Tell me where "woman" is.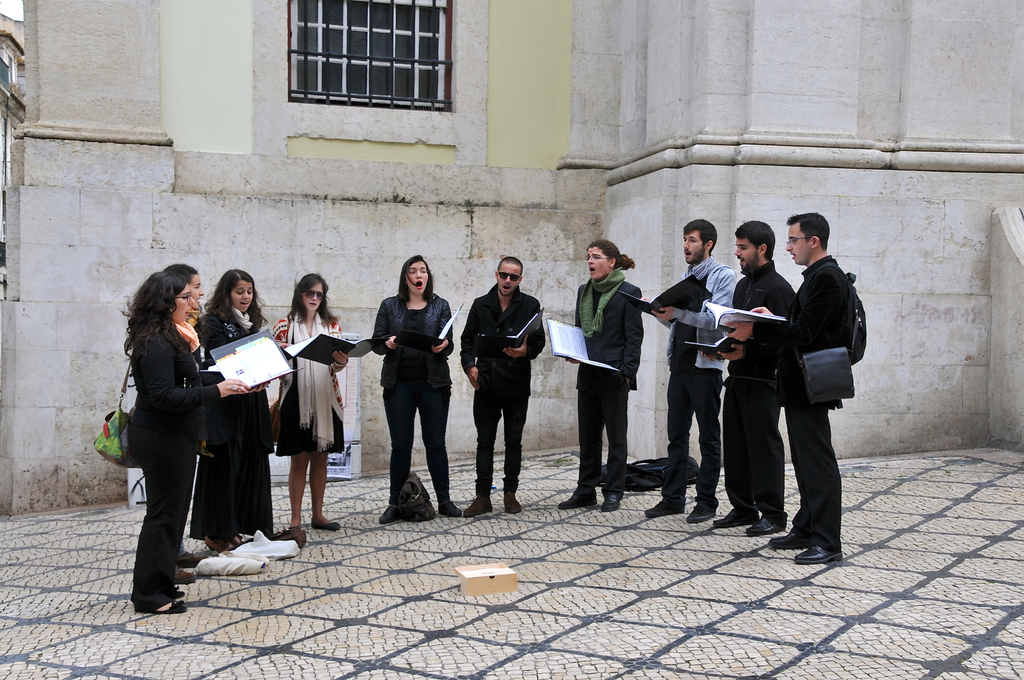
"woman" is at bbox=(367, 256, 466, 520).
